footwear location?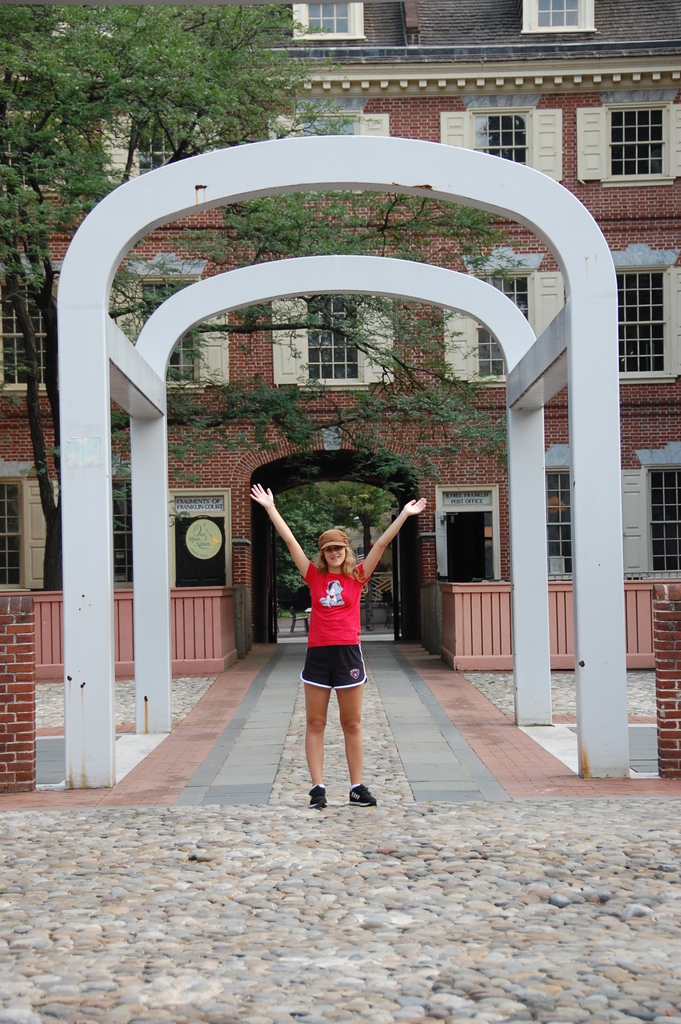
{"left": 346, "top": 785, "right": 379, "bottom": 807}
